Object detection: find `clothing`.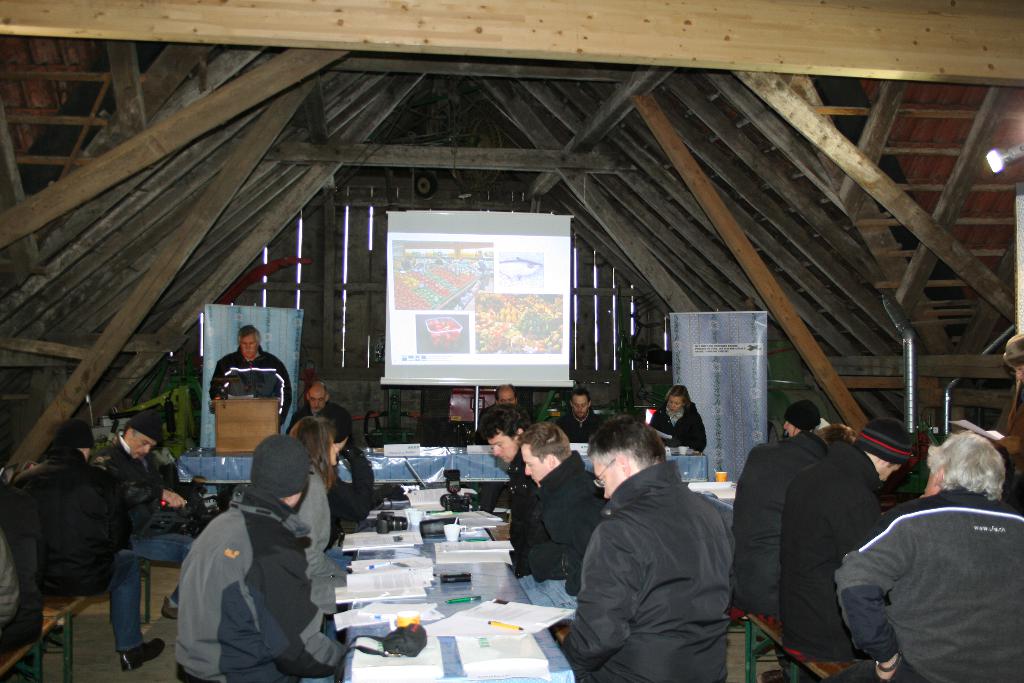
Rect(178, 488, 349, 682).
